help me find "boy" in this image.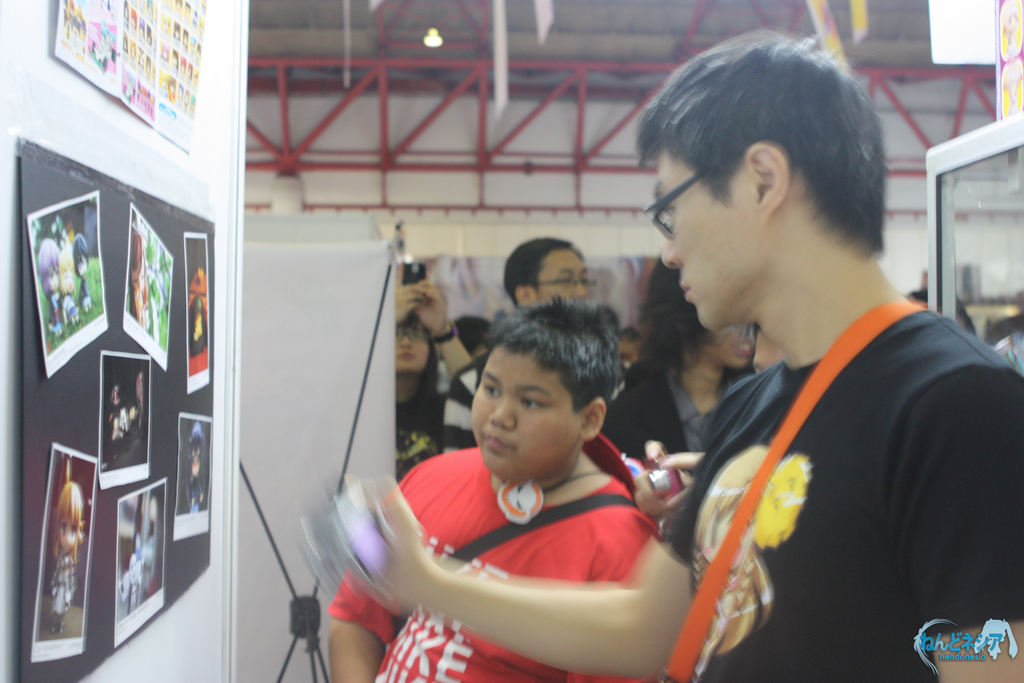
Found it: 323/292/662/682.
